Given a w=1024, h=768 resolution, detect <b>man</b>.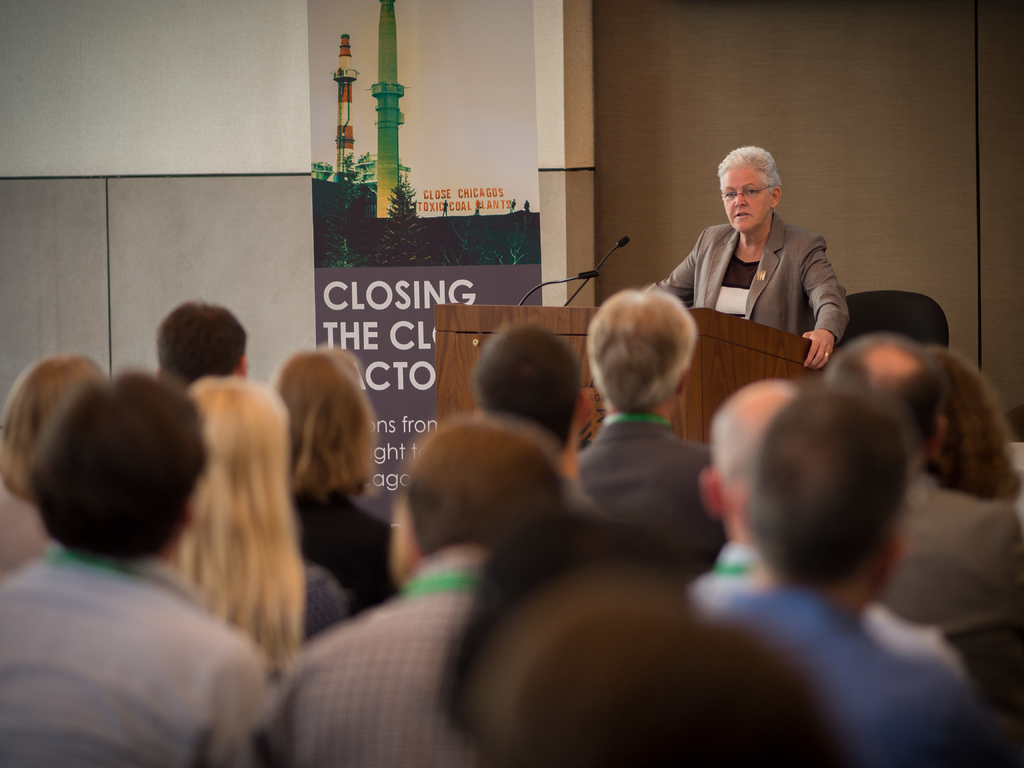
box(816, 331, 1023, 763).
